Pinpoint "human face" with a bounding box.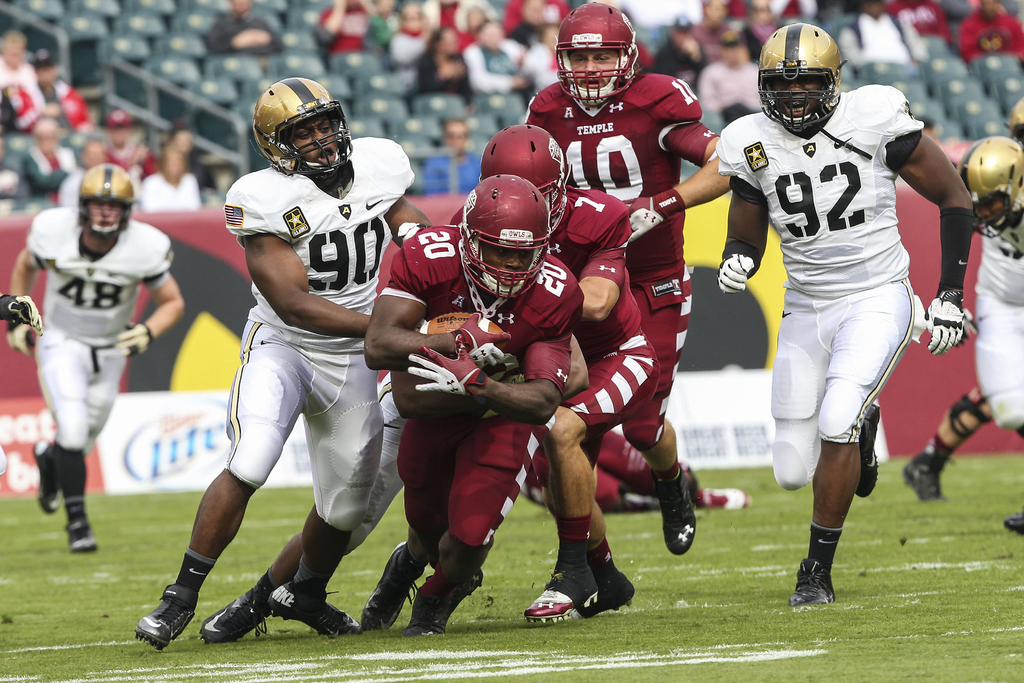
pyautogui.locateOnScreen(84, 201, 129, 231).
